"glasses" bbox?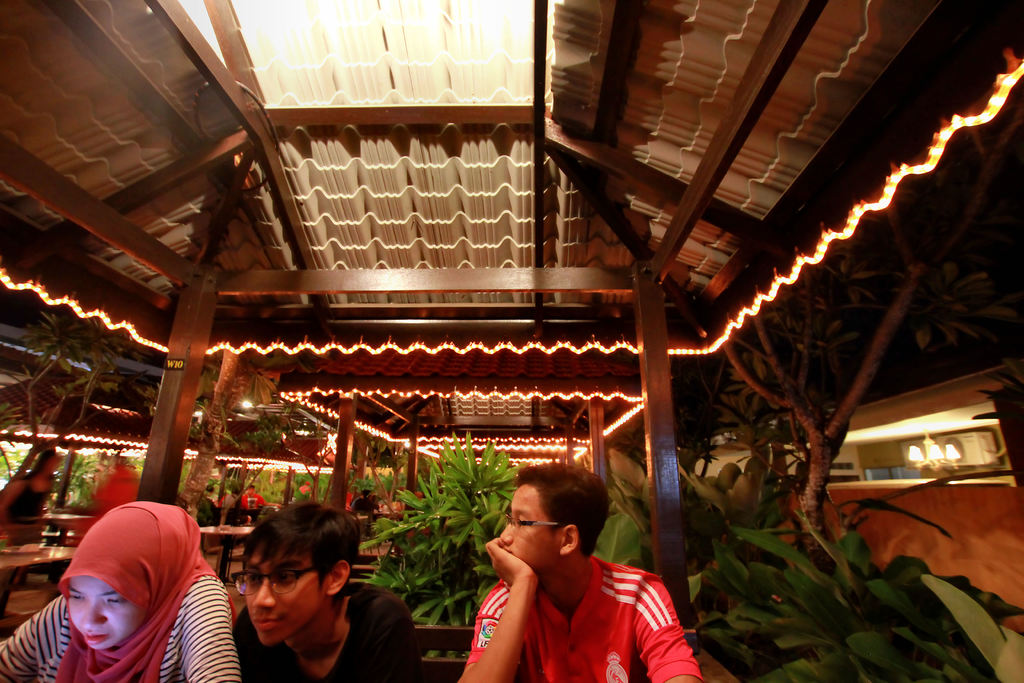
[502, 514, 566, 534]
